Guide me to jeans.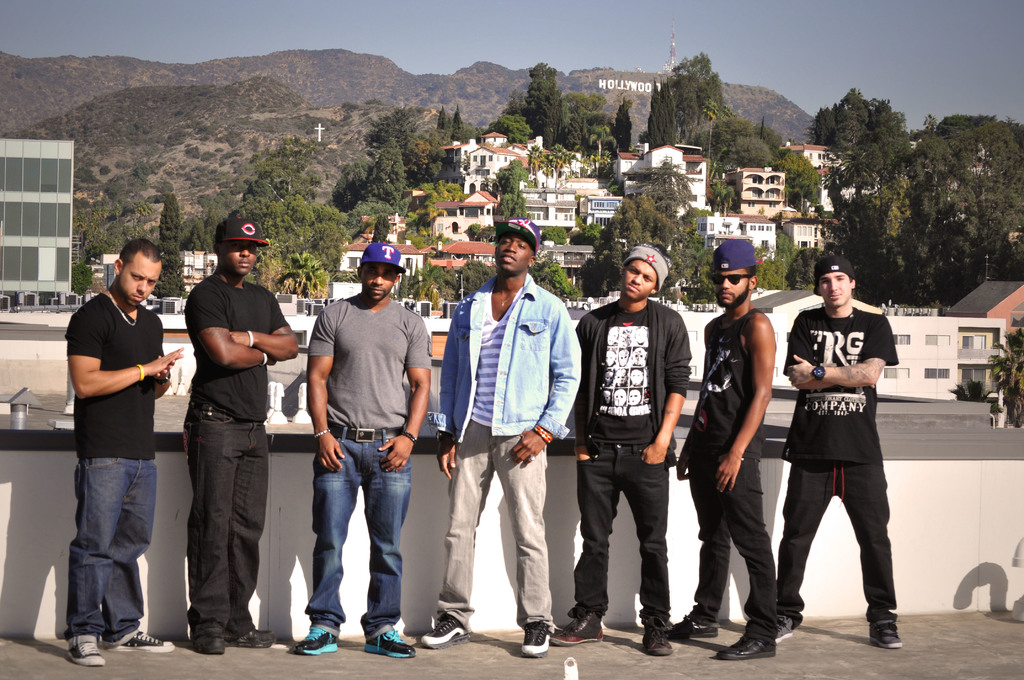
Guidance: bbox=[290, 435, 415, 662].
